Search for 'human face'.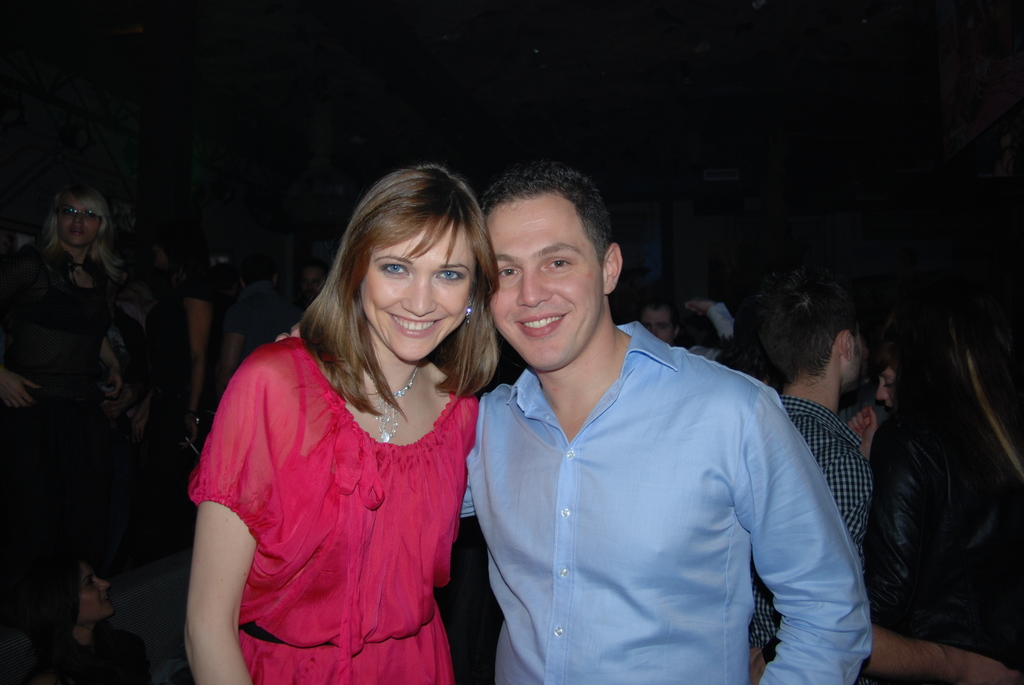
Found at [left=849, top=332, right=870, bottom=409].
